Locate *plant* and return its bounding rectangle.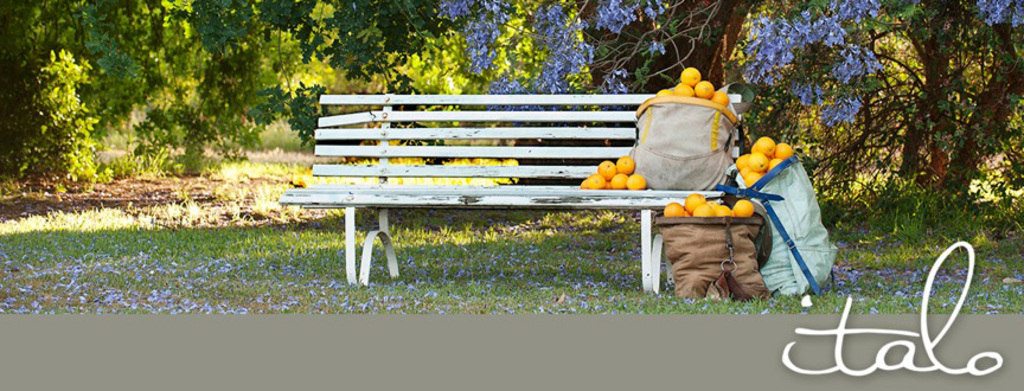
box(18, 32, 119, 193).
